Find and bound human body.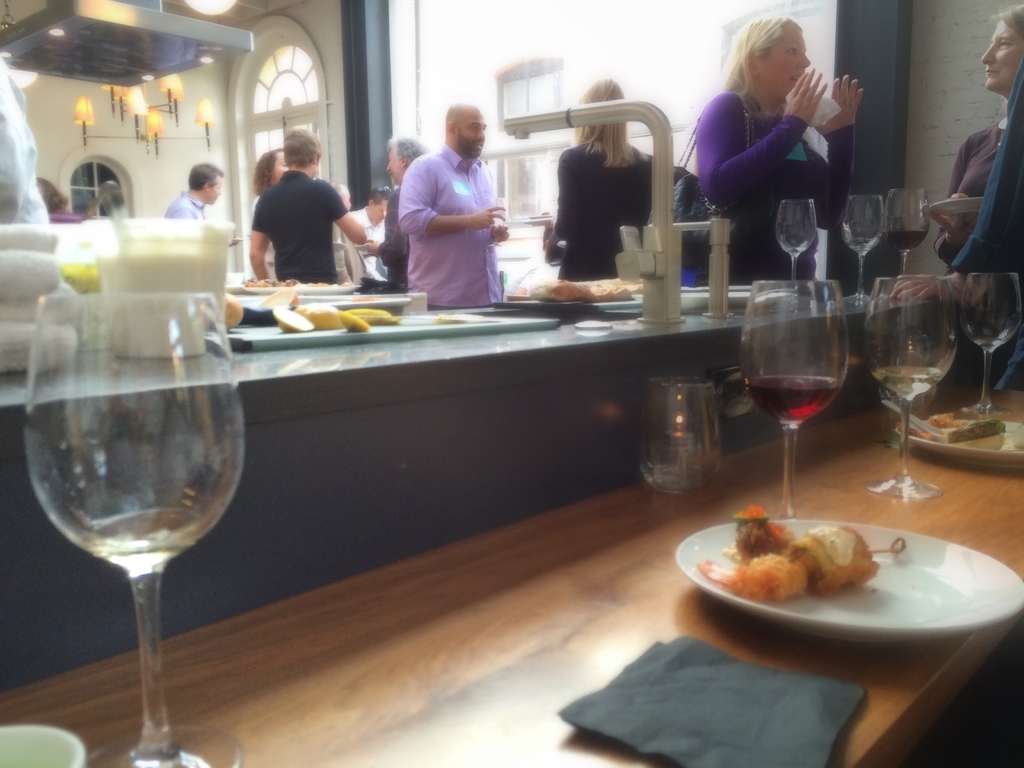
Bound: locate(934, 4, 1023, 277).
